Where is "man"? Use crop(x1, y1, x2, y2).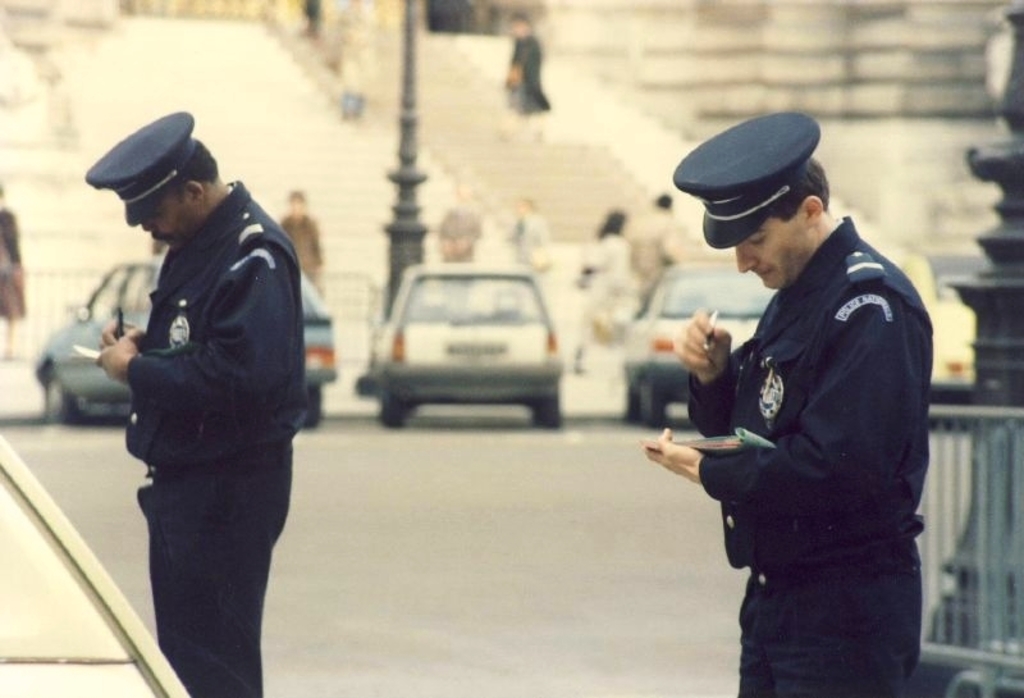
crop(575, 210, 643, 362).
